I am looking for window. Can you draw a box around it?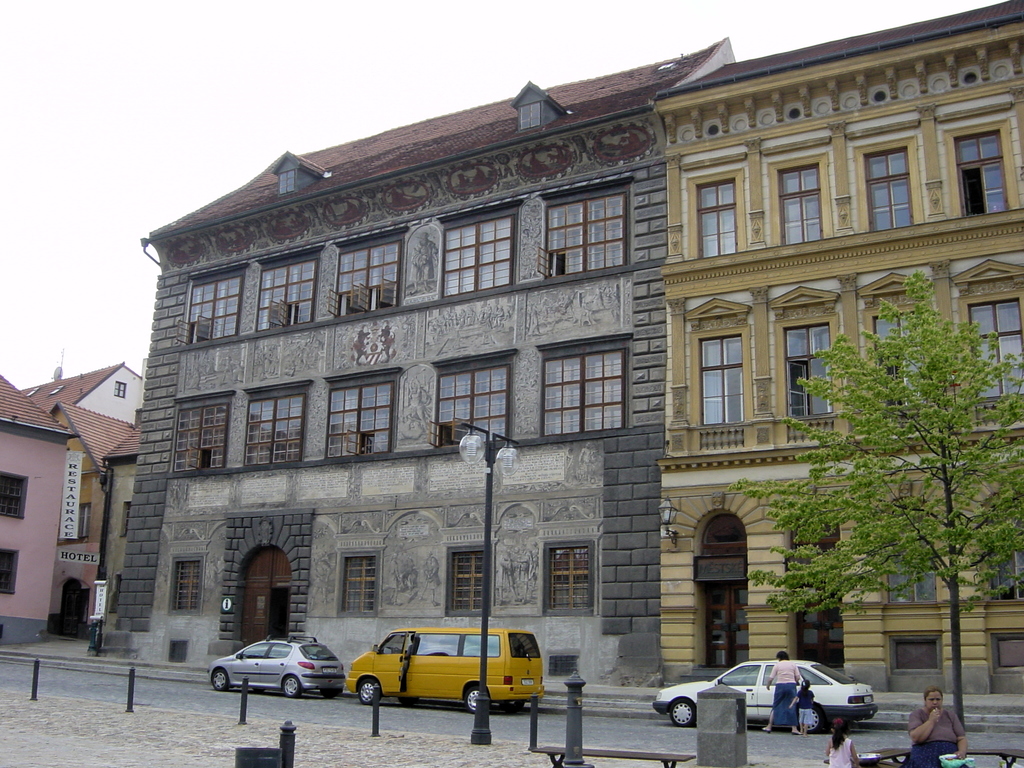
Sure, the bounding box is 532,534,614,617.
